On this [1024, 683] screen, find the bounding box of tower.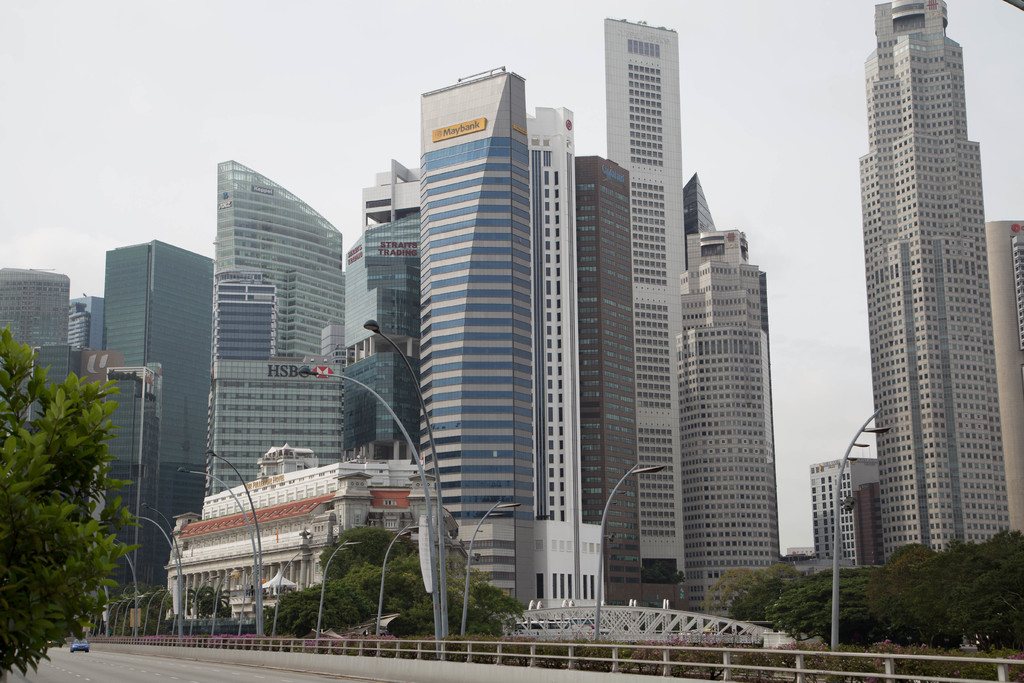
Bounding box: <region>204, 163, 348, 502</region>.
